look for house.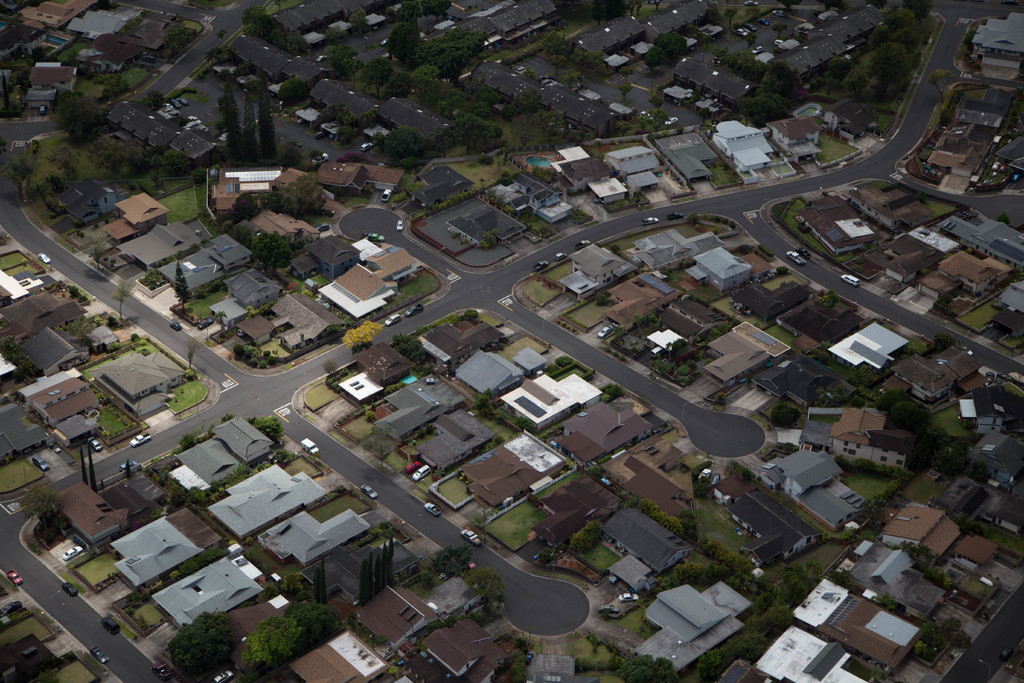
Found: detection(556, 234, 632, 290).
